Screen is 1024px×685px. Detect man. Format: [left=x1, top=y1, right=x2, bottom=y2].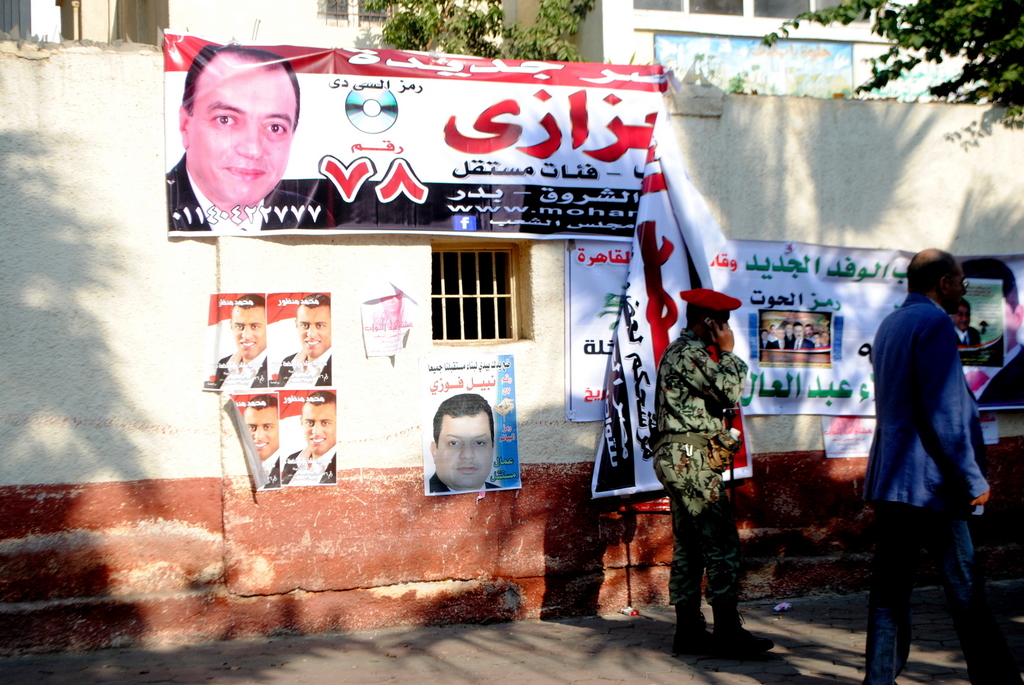
[left=954, top=251, right=1023, bottom=404].
